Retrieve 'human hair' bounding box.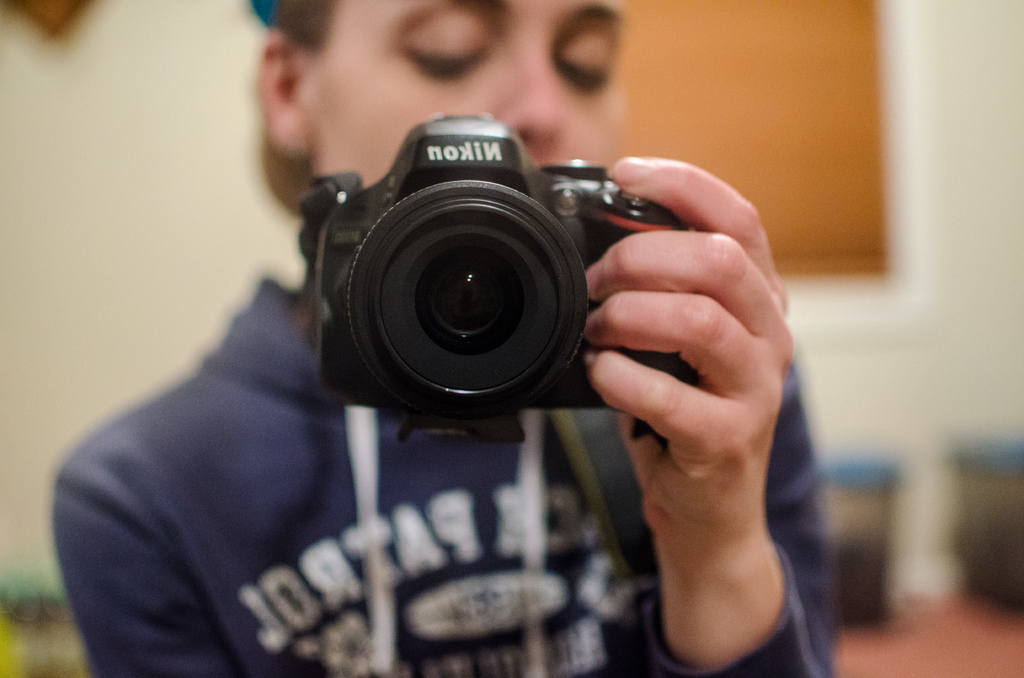
Bounding box: 269,0,330,45.
